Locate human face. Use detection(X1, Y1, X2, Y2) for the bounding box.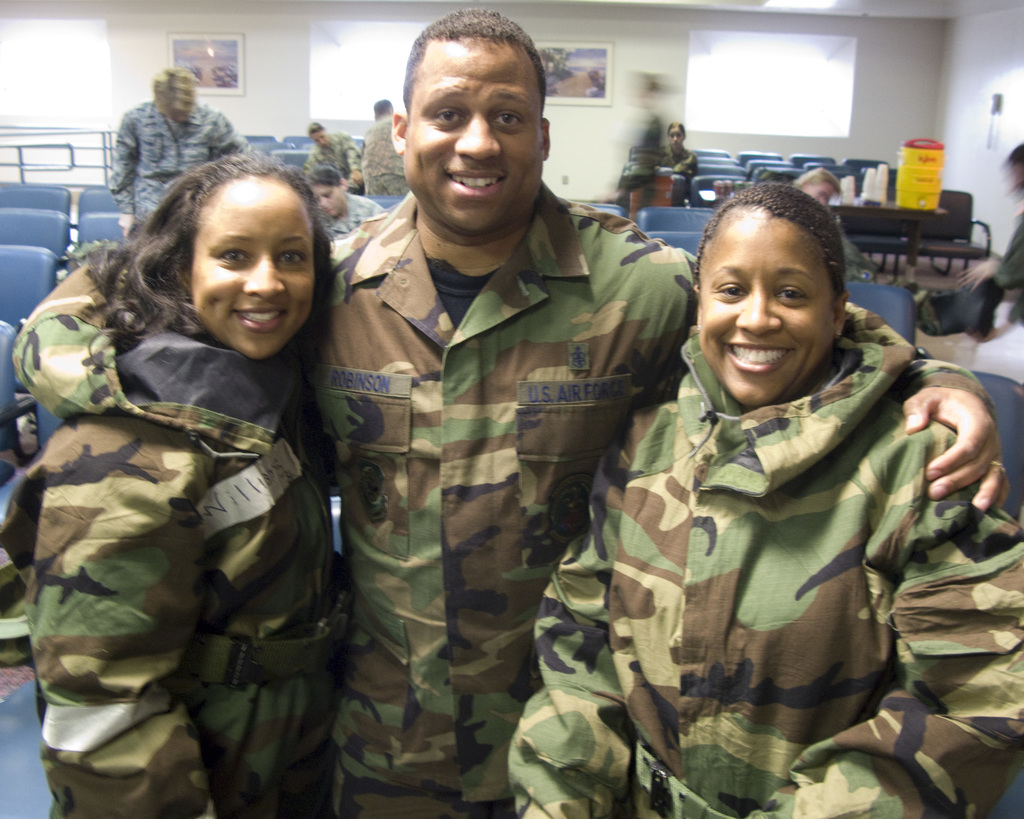
detection(193, 175, 315, 362).
